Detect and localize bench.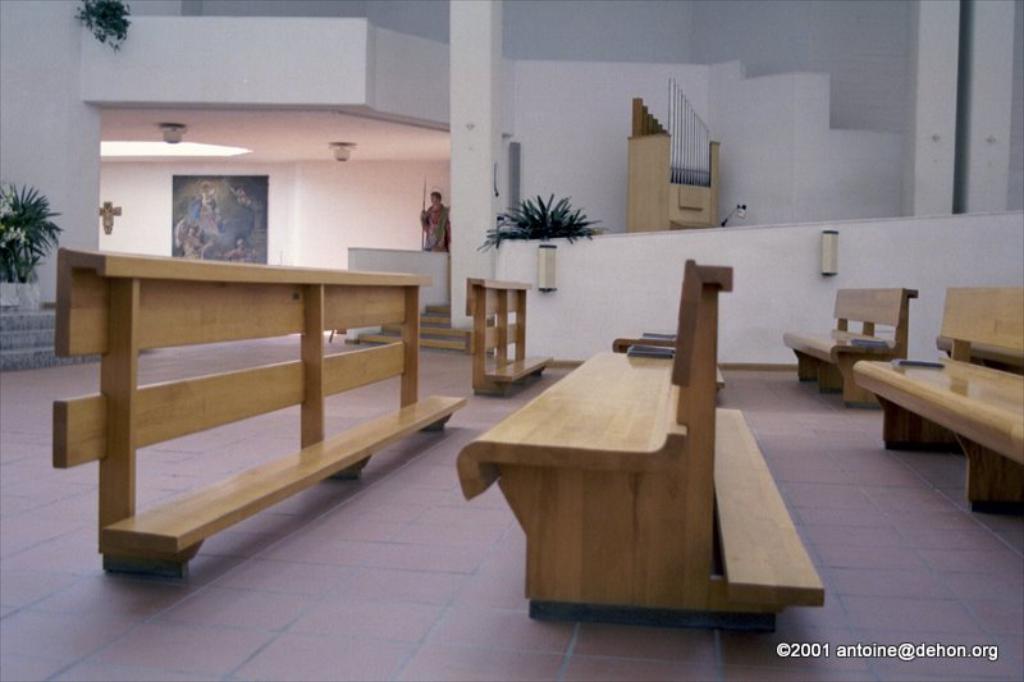
Localized at bbox=[856, 328, 1021, 511].
